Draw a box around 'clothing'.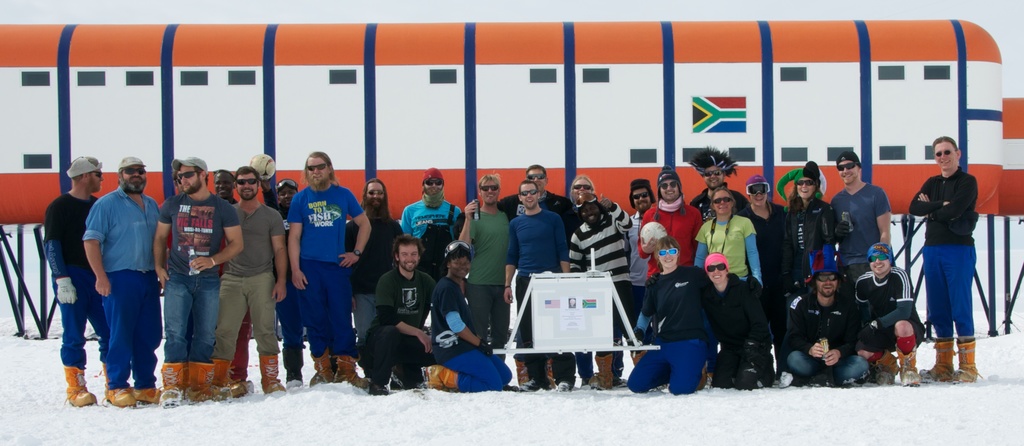
(x1=856, y1=267, x2=925, y2=345).
